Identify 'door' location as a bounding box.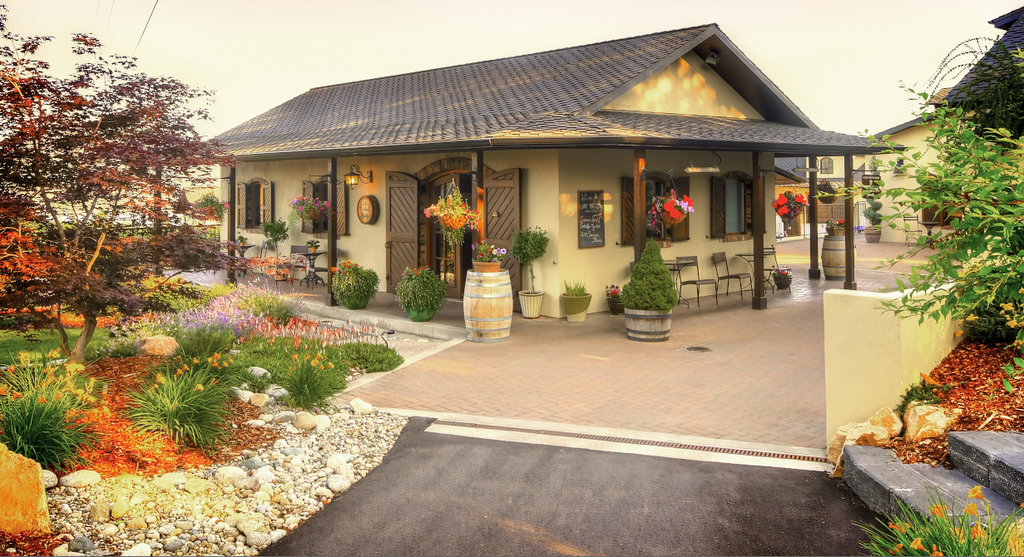
x1=480 y1=166 x2=521 y2=303.
